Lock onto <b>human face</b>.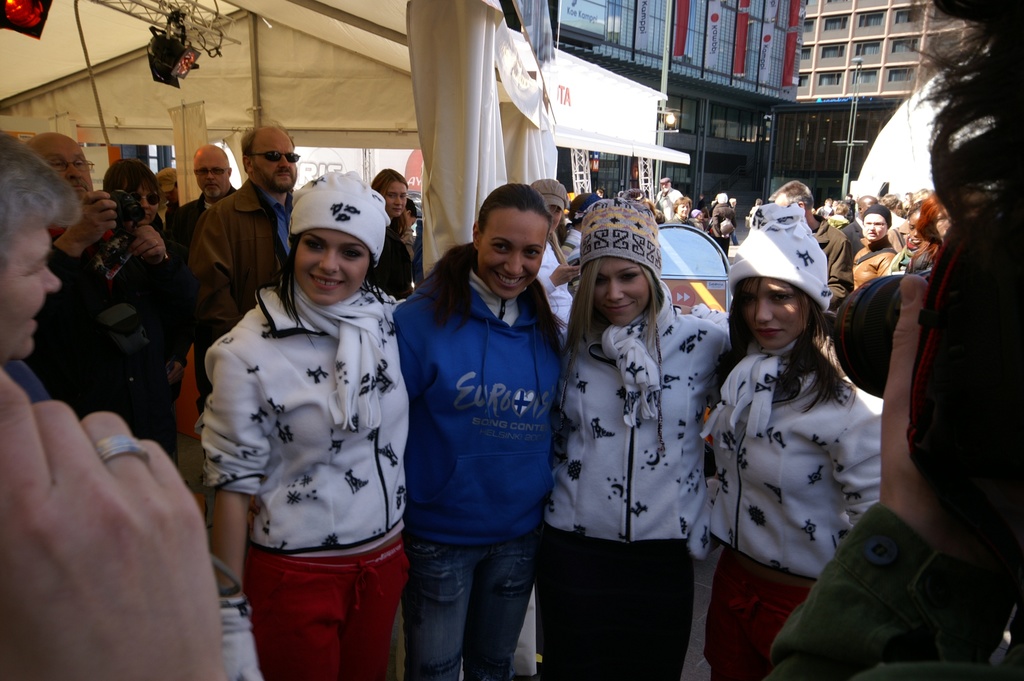
Locked: [left=696, top=210, right=704, bottom=220].
